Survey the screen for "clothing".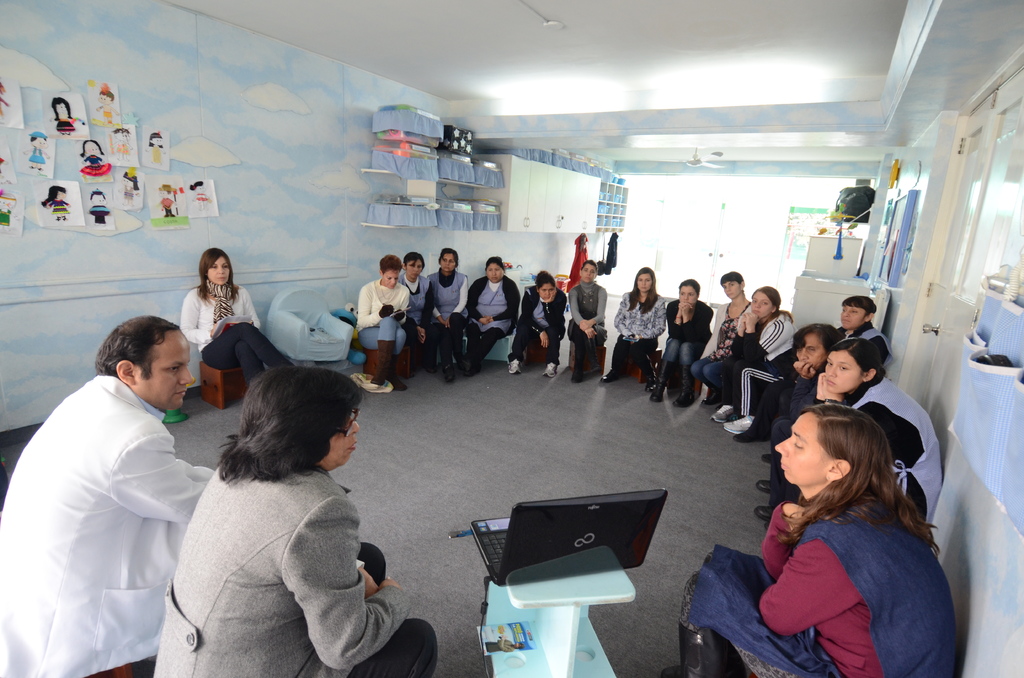
Survey found: (740,380,945,538).
